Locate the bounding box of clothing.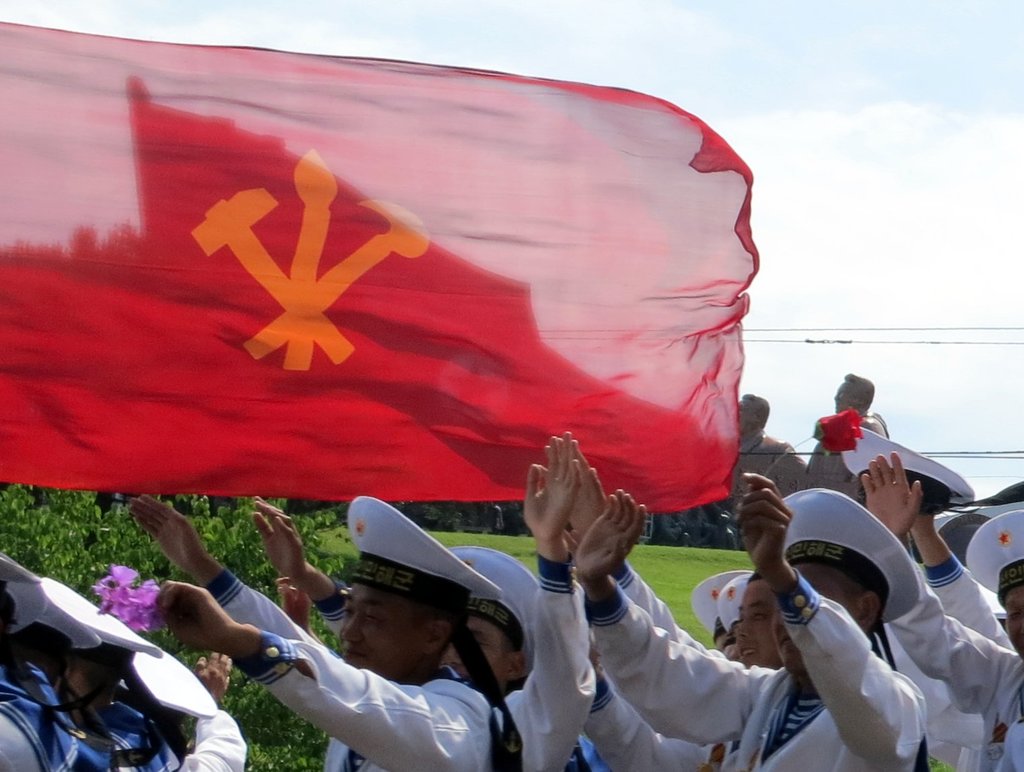
Bounding box: {"x1": 601, "y1": 556, "x2": 774, "y2": 771}.
